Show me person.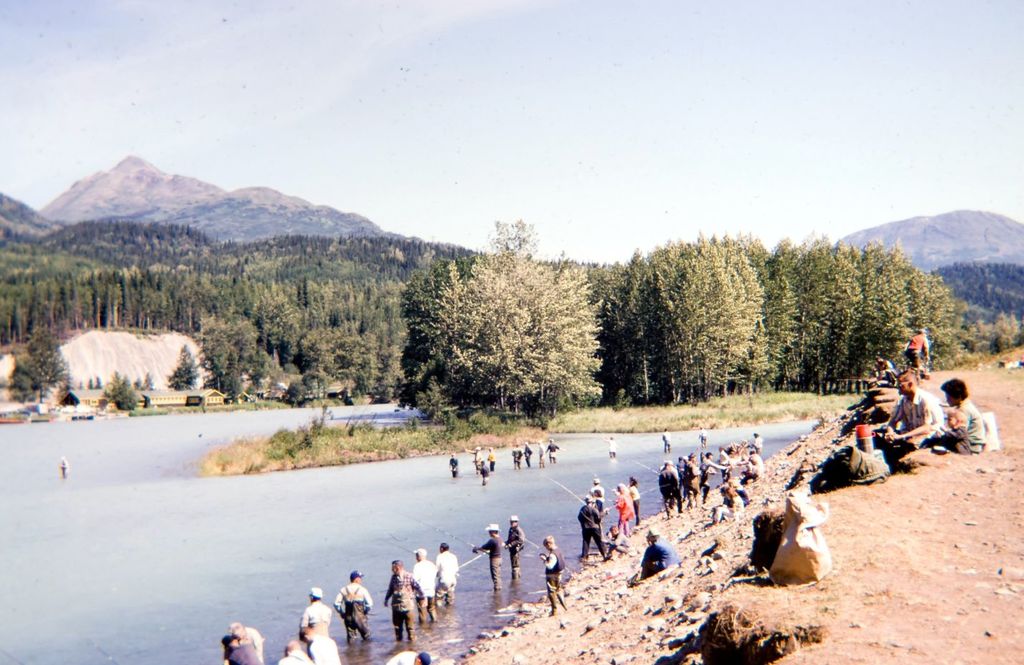
person is here: locate(881, 365, 946, 459).
